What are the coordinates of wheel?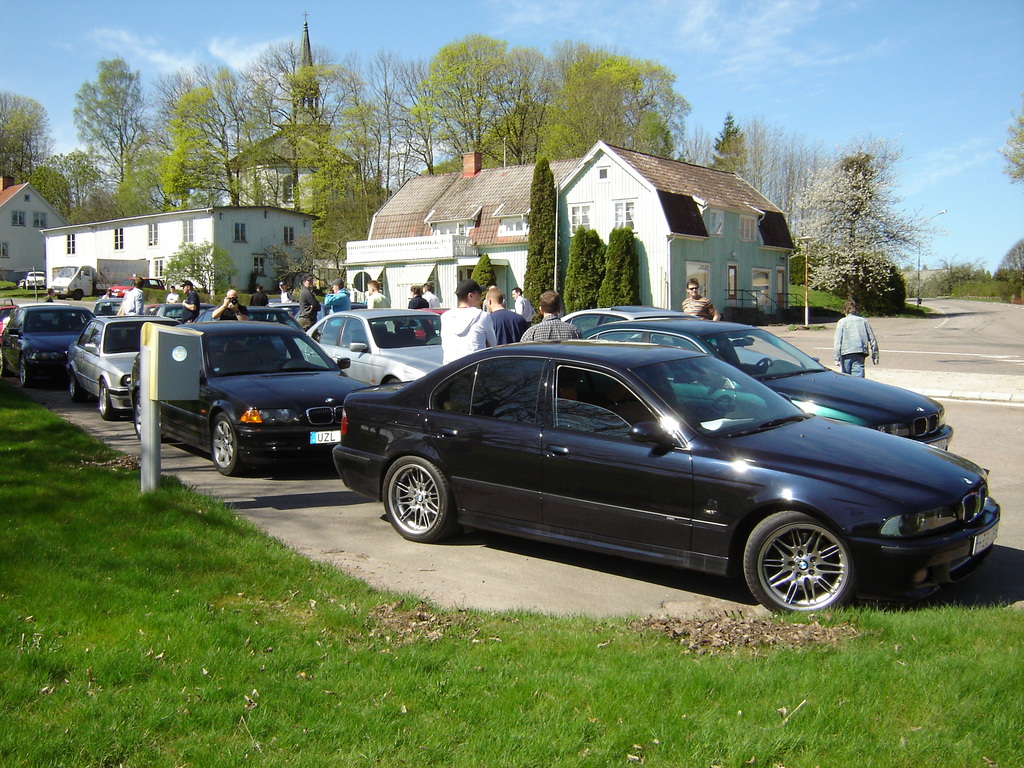
(95,378,111,417).
